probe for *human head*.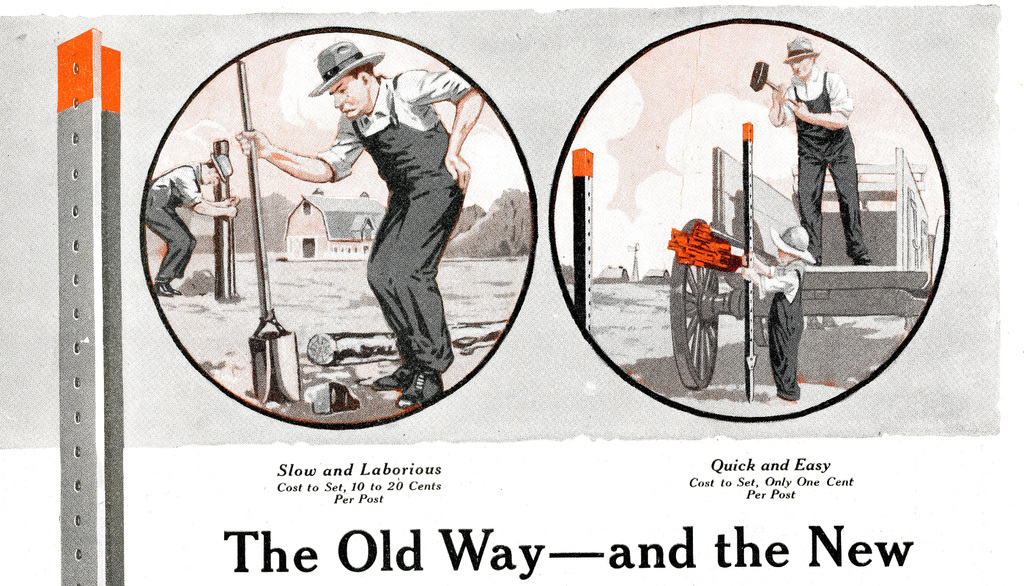
Probe result: region(199, 156, 225, 182).
